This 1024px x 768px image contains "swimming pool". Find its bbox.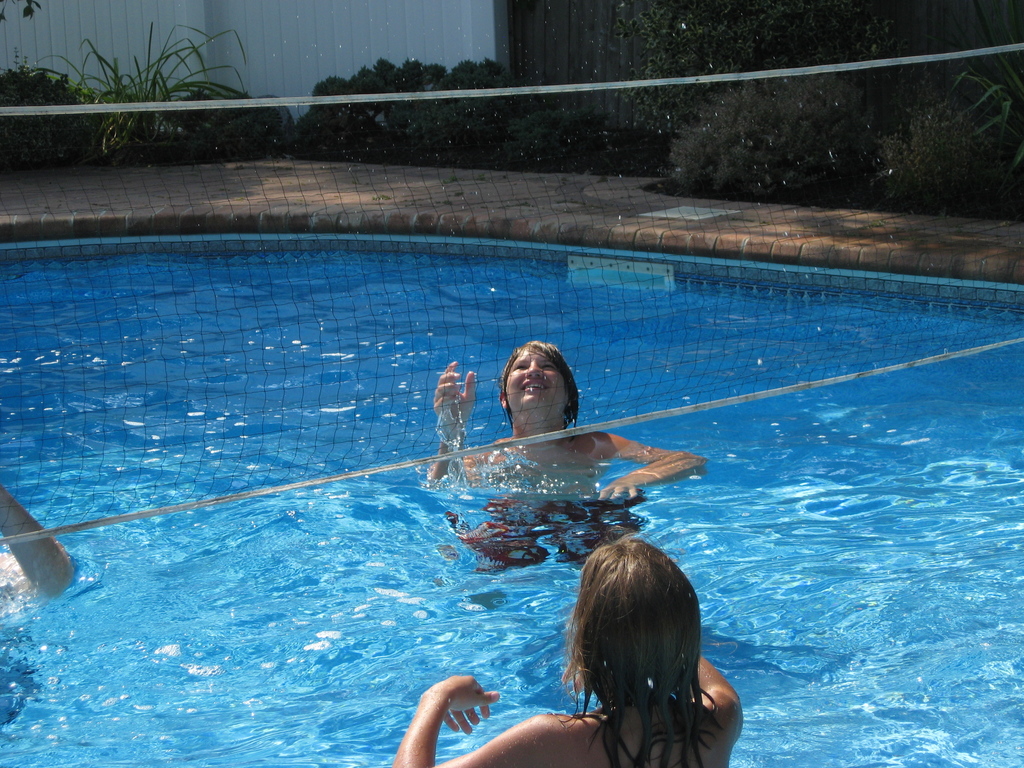
[x1=0, y1=218, x2=1023, y2=767].
